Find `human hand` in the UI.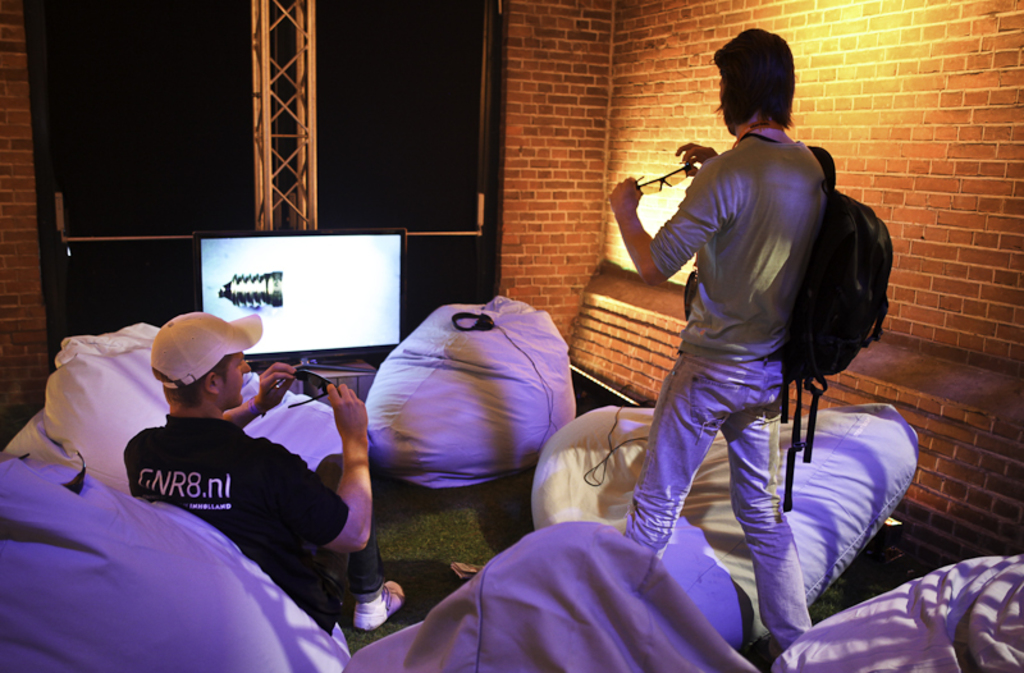
UI element at 607/173/643/216.
